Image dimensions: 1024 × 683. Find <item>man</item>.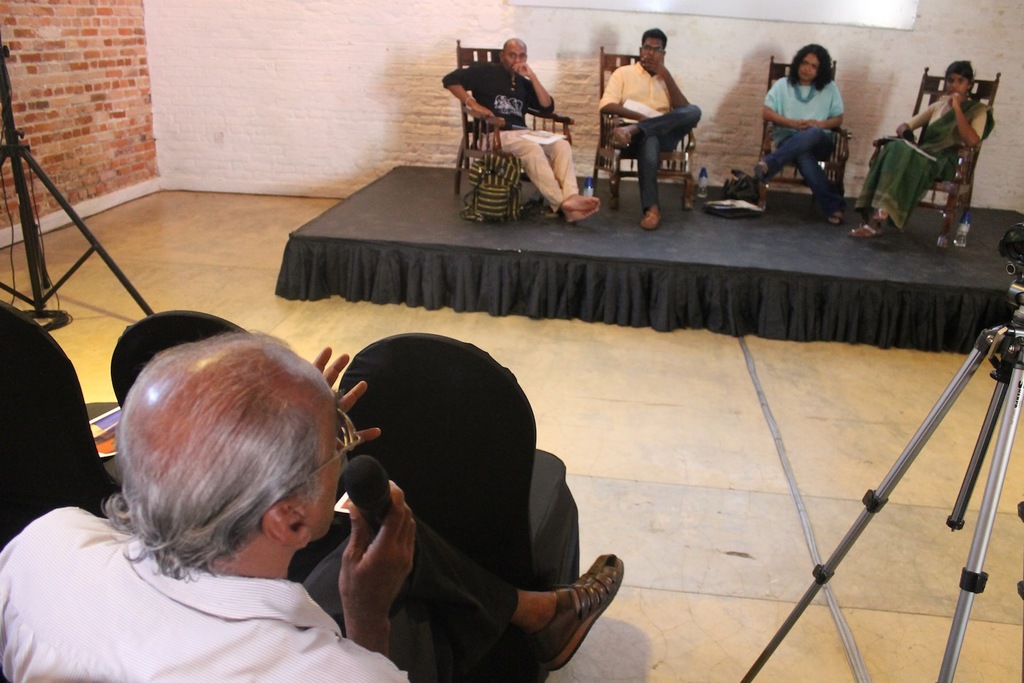
[left=606, top=32, right=715, bottom=206].
